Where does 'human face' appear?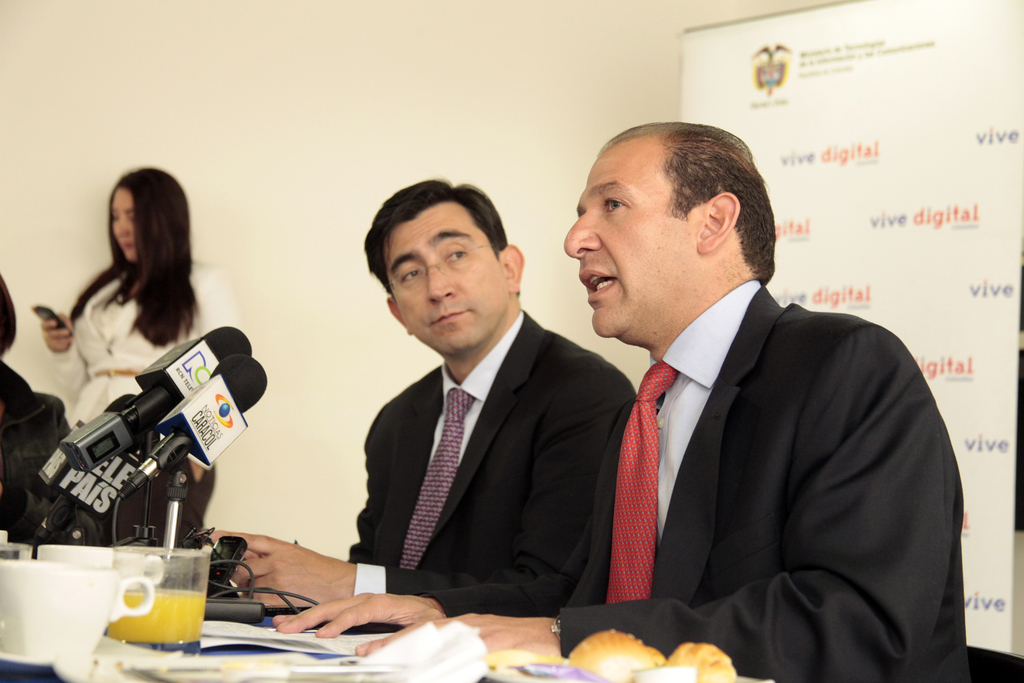
Appears at bbox=[388, 199, 510, 351].
